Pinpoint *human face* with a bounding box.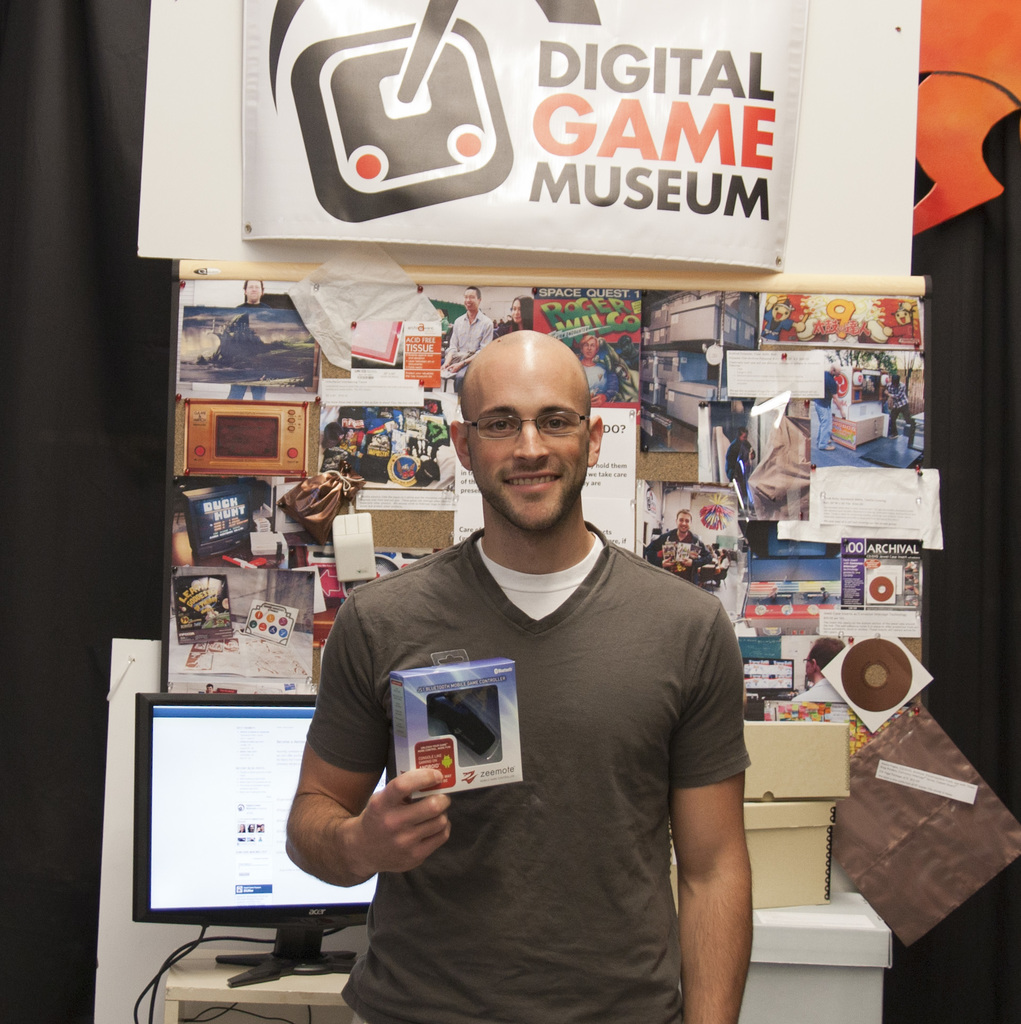
pyautogui.locateOnScreen(468, 368, 588, 536).
